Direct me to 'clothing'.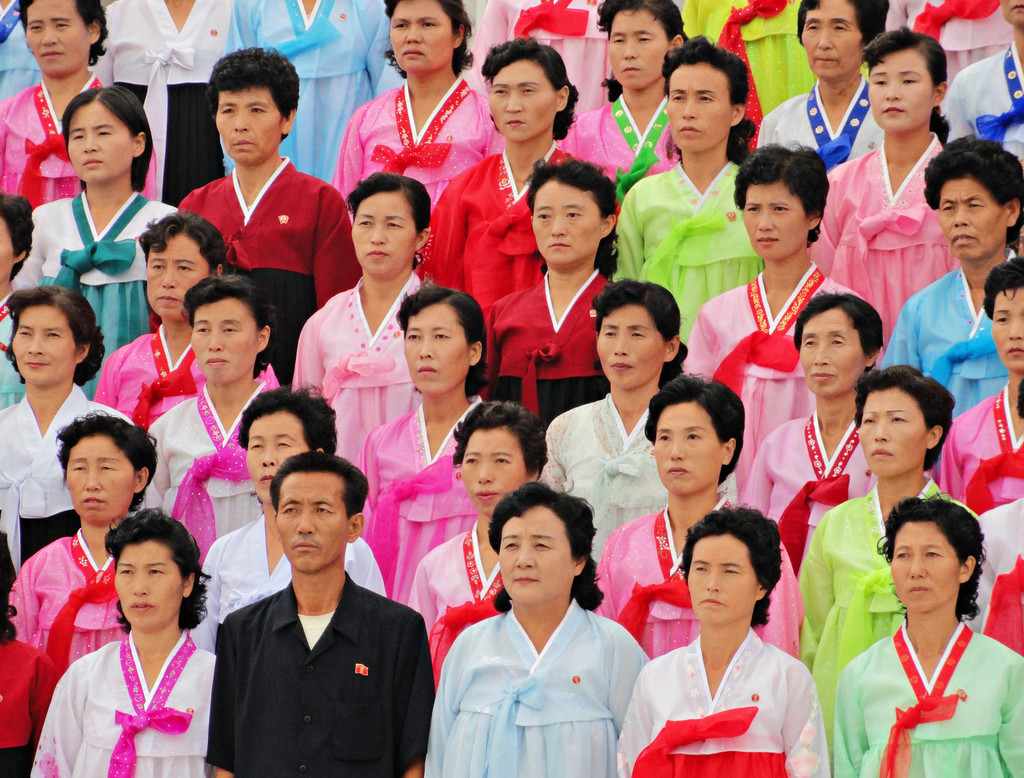
Direction: locate(595, 507, 796, 620).
